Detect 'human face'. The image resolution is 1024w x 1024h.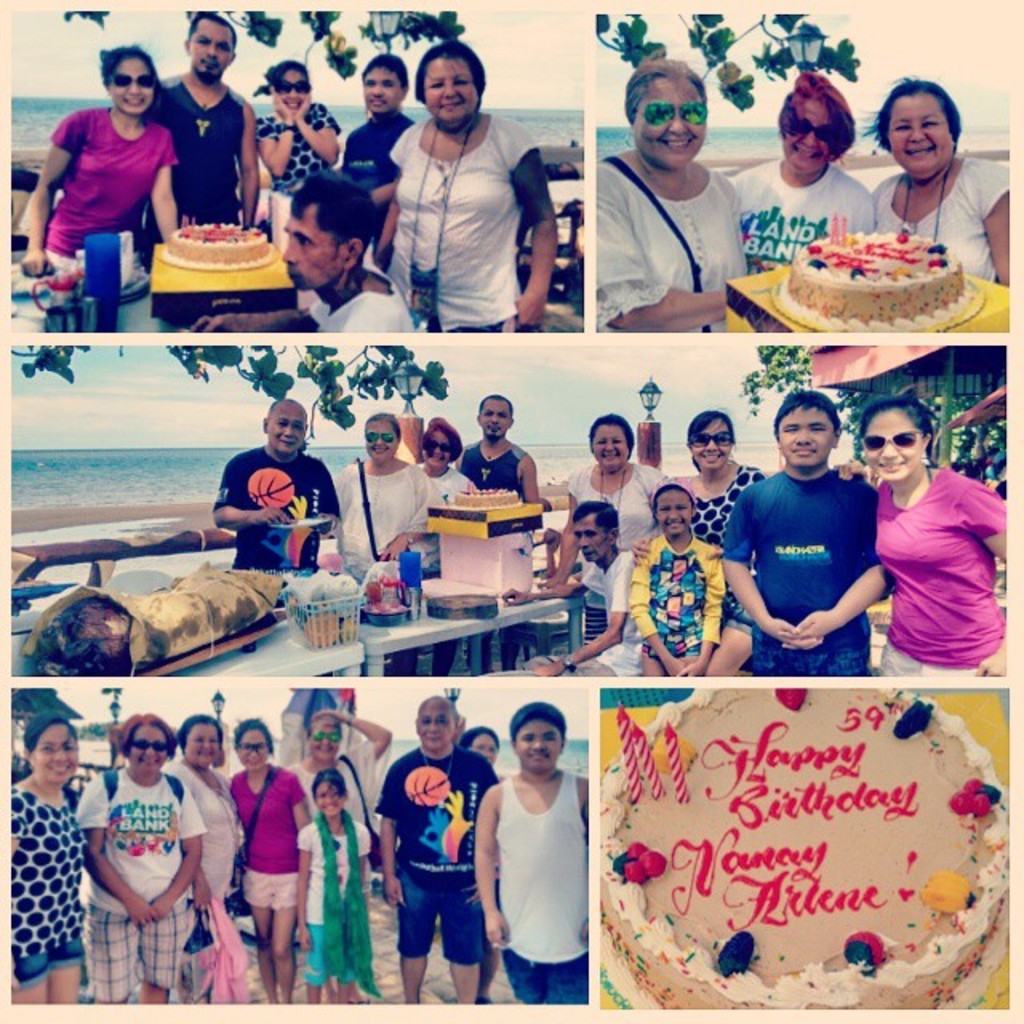
[886,98,950,181].
